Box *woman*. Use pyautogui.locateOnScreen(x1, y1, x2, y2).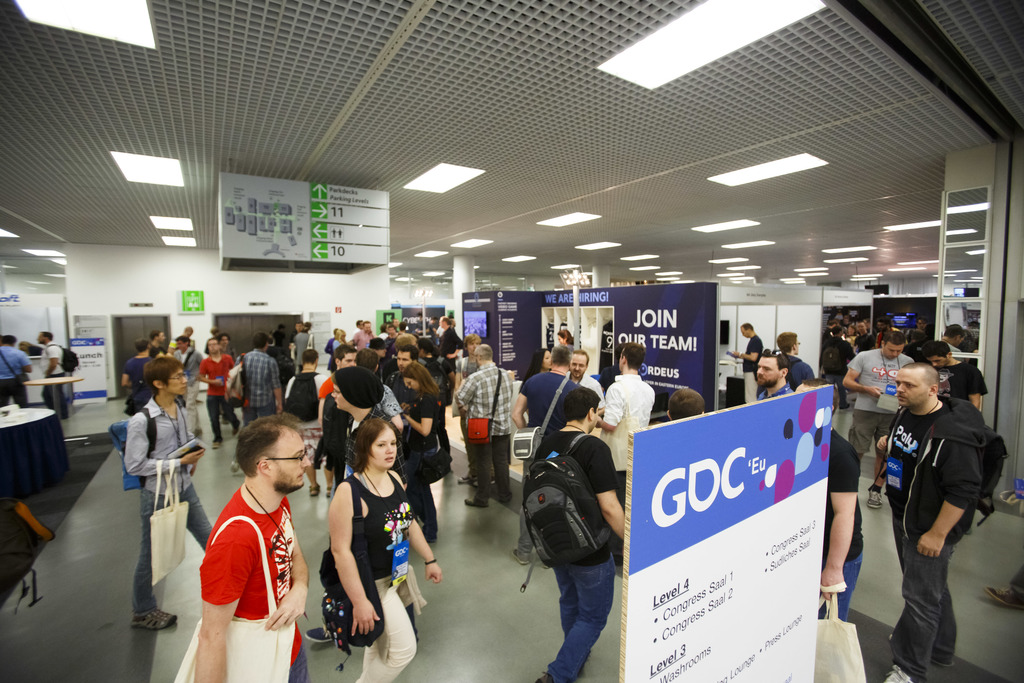
pyautogui.locateOnScreen(558, 325, 575, 348).
